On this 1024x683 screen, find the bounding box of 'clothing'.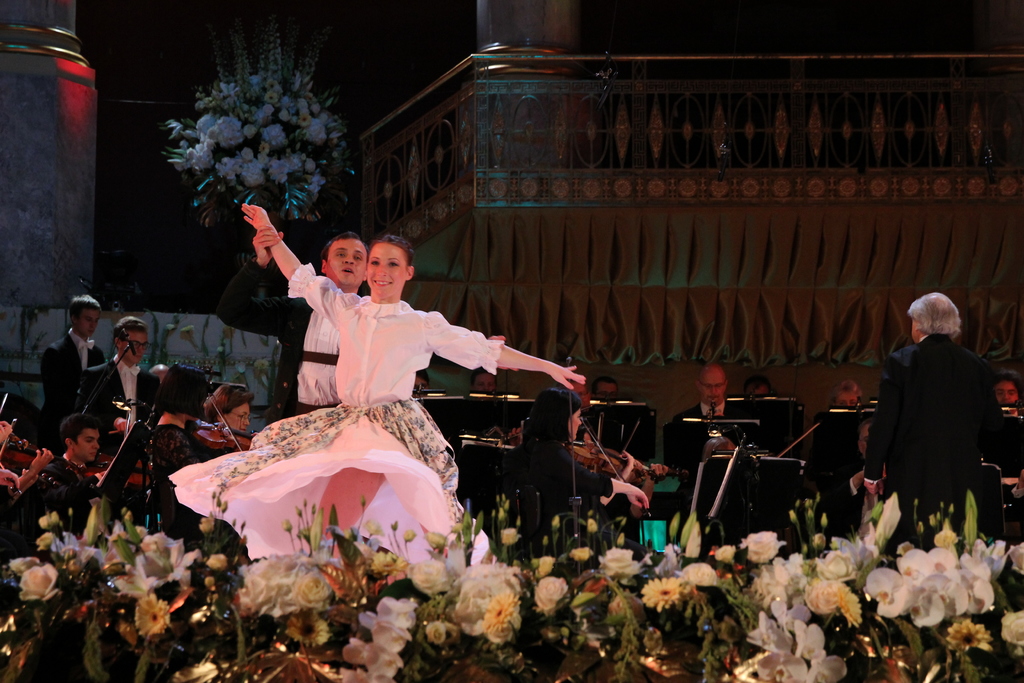
Bounding box: region(856, 335, 1023, 547).
